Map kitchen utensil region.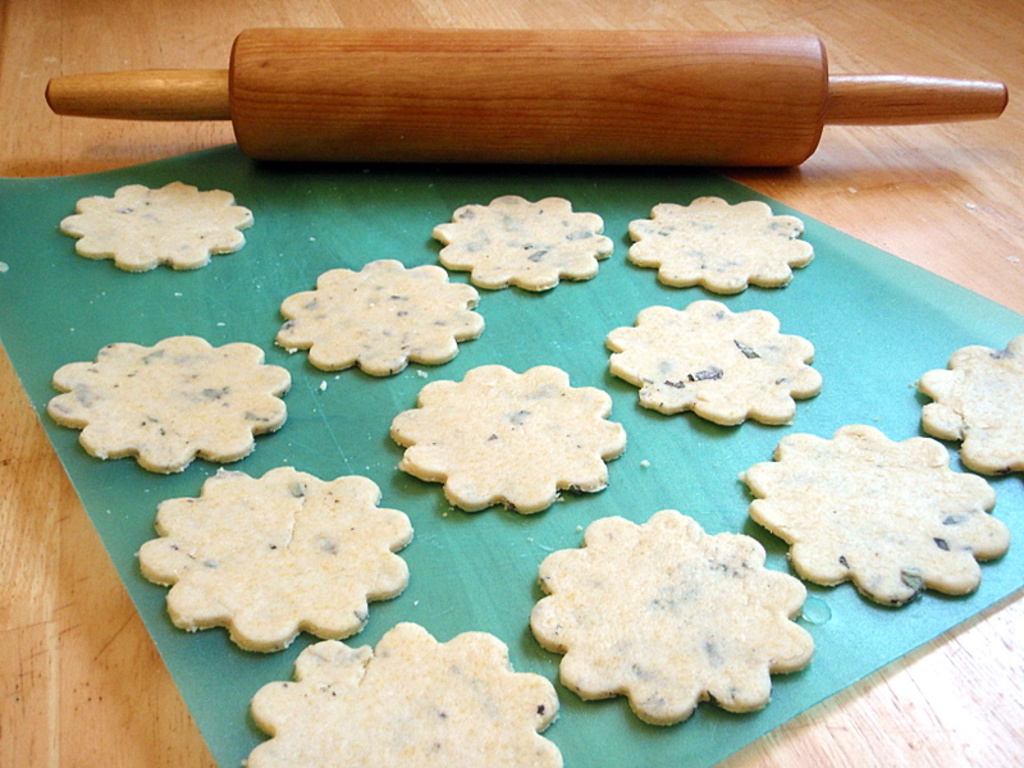
Mapped to x1=37 y1=26 x2=1010 y2=173.
